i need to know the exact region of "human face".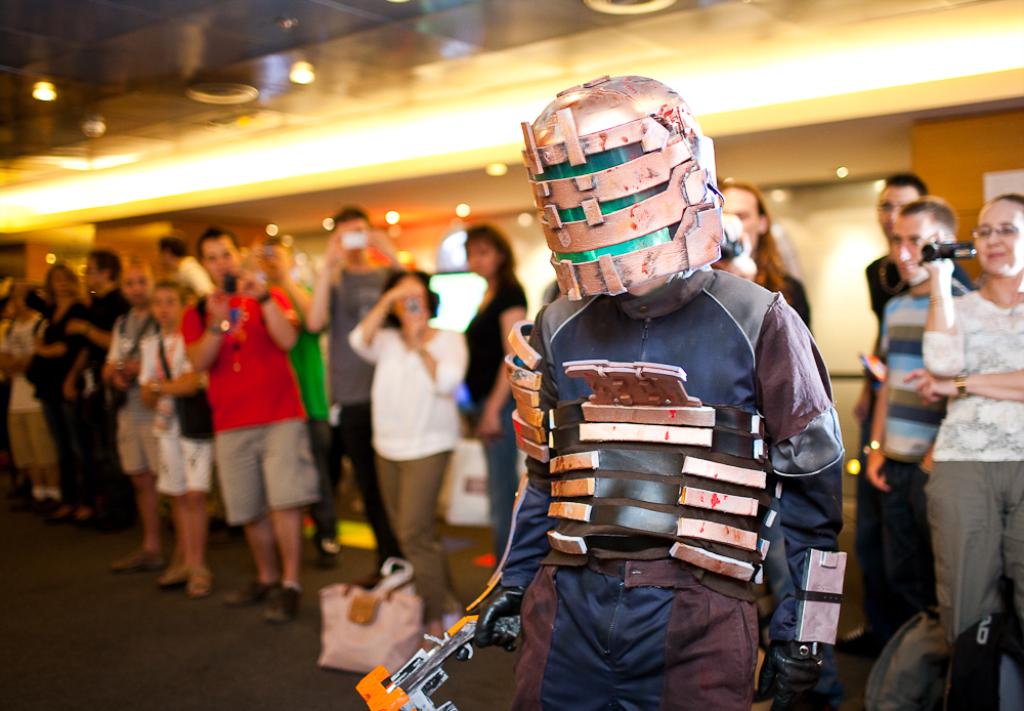
Region: 720 185 761 255.
